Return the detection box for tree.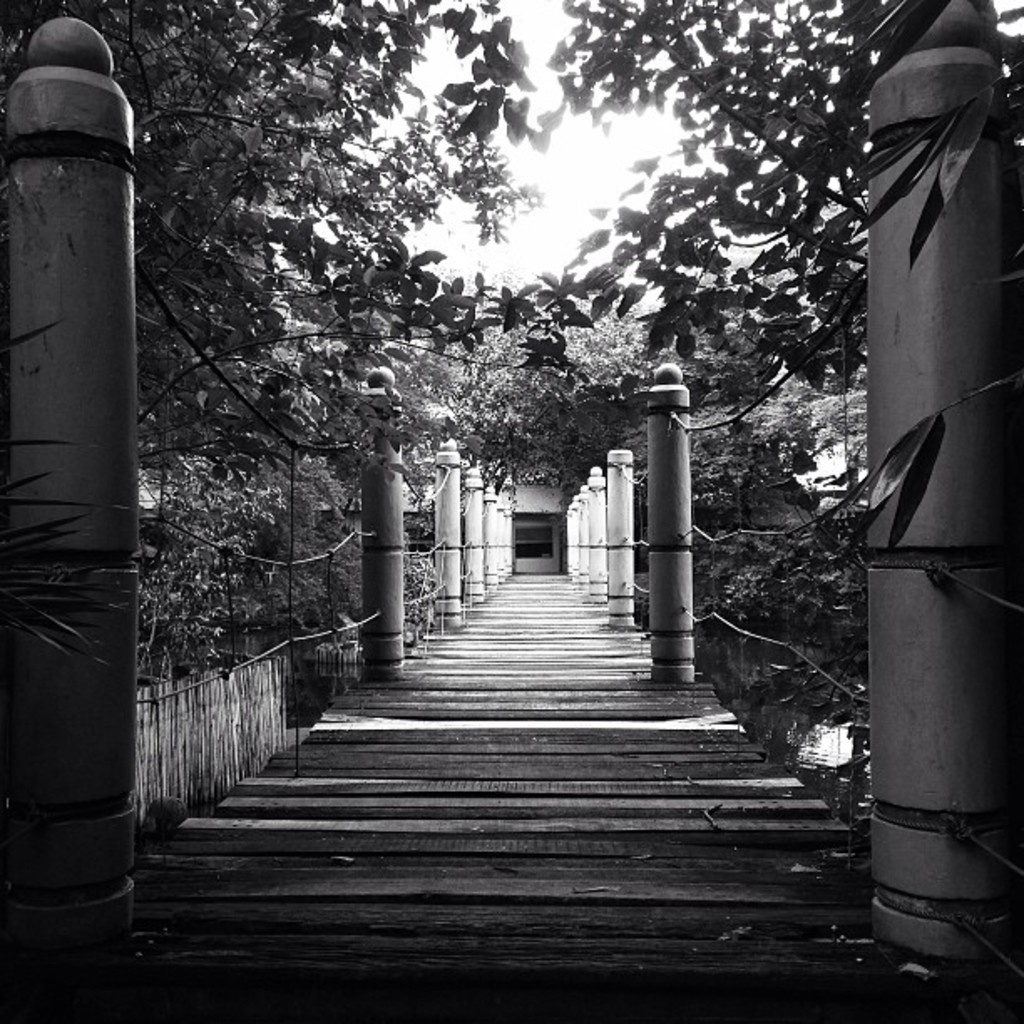
left=539, top=0, right=895, bottom=733.
